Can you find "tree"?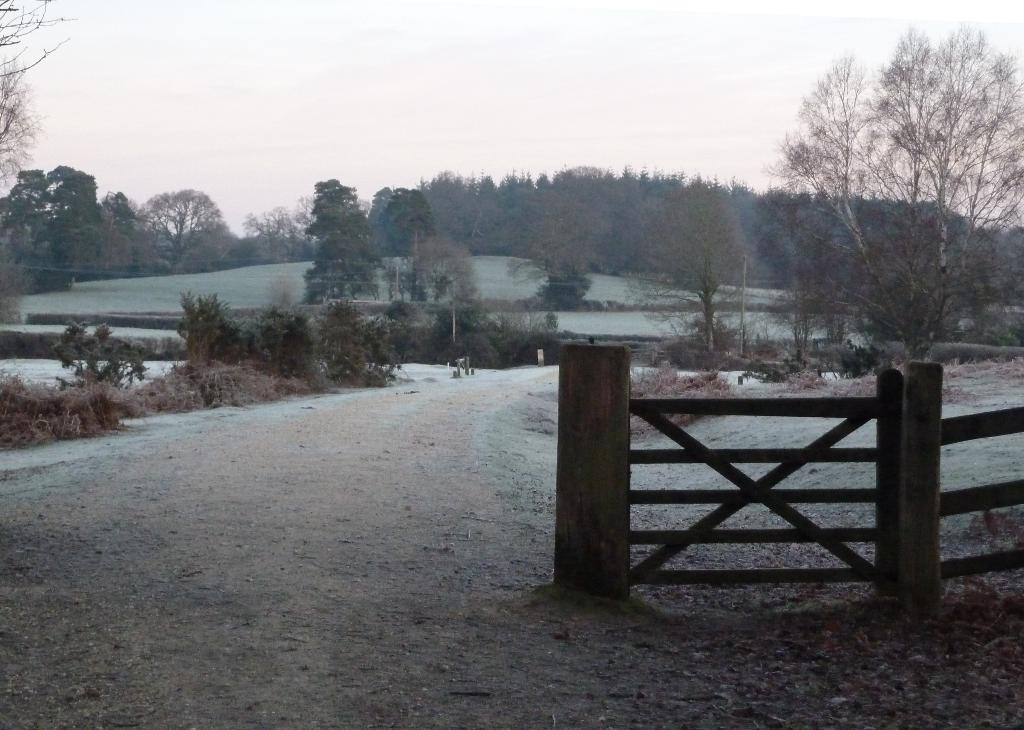
Yes, bounding box: BBox(755, 36, 989, 417).
